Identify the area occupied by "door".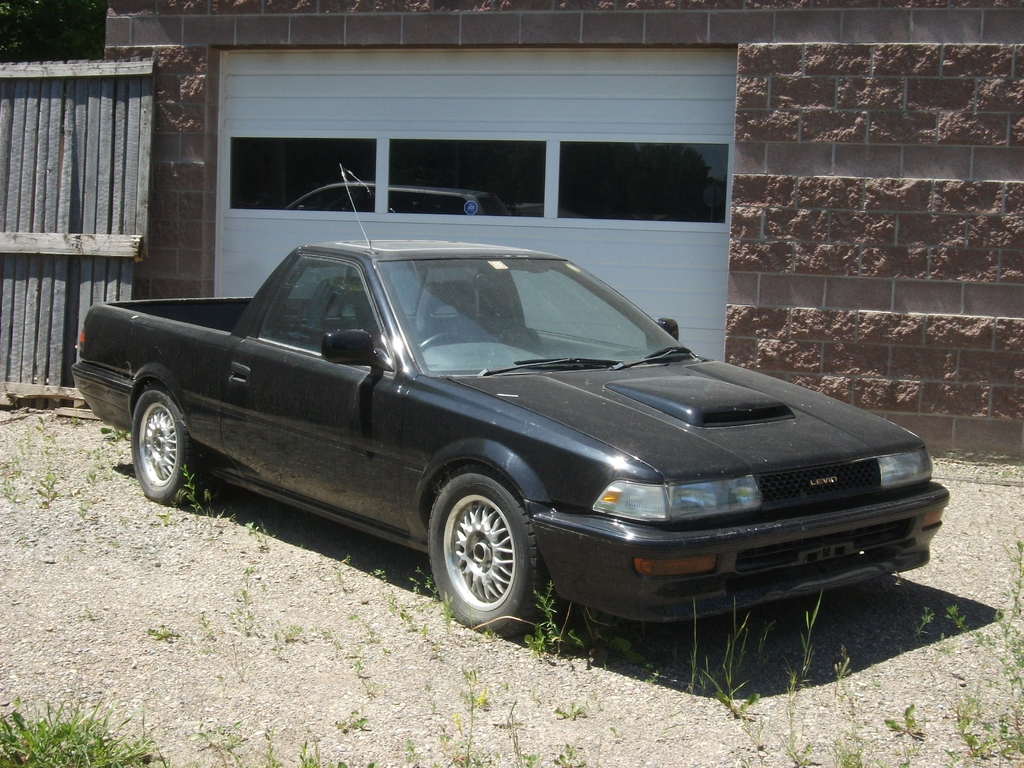
Area: <bbox>210, 44, 746, 362</bbox>.
